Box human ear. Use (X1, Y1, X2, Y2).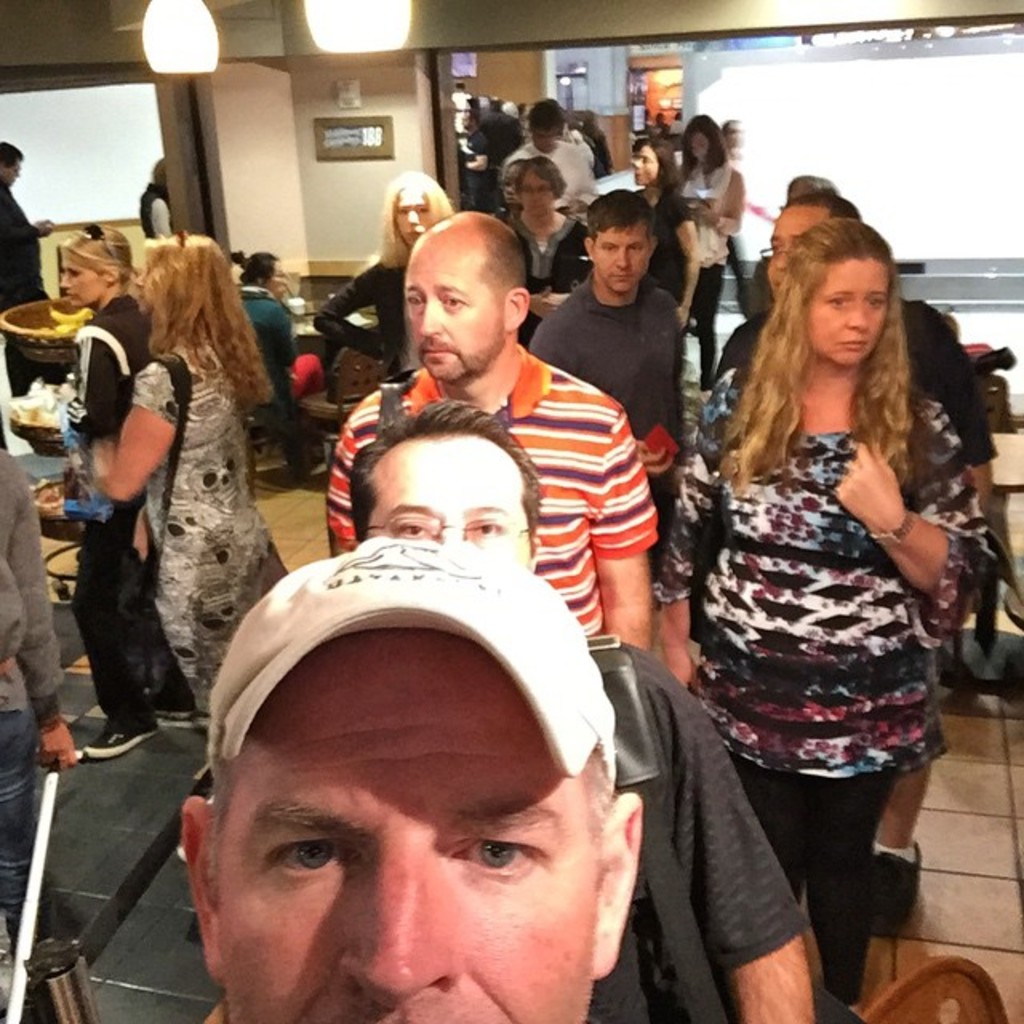
(530, 538, 538, 571).
